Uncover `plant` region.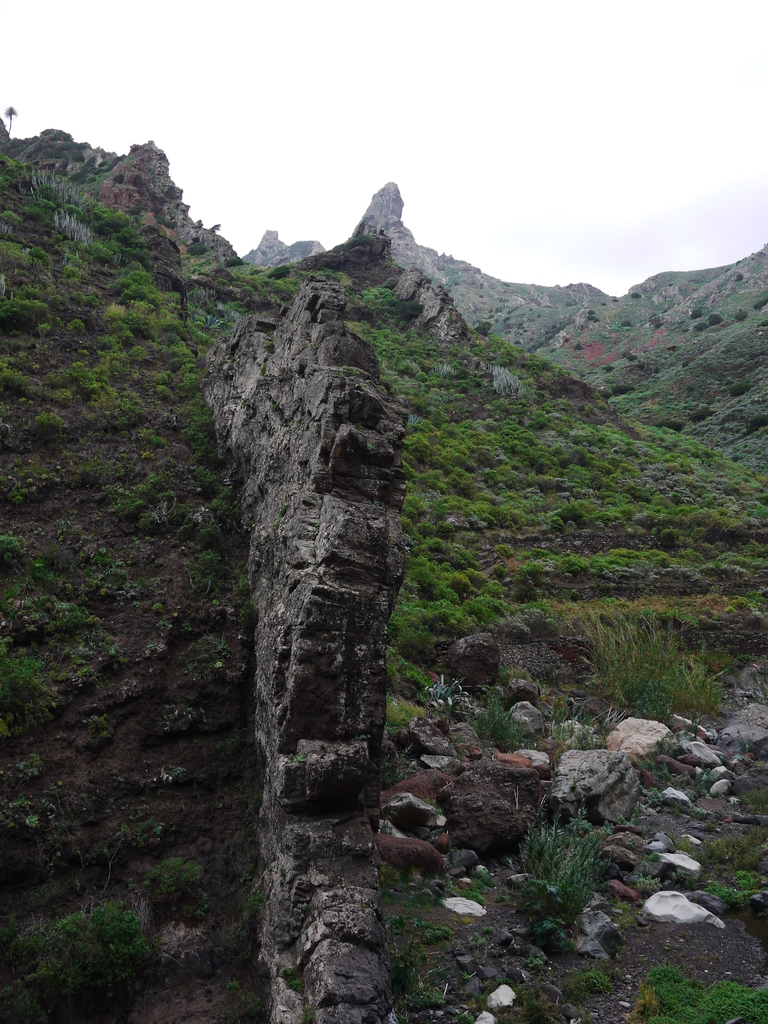
Uncovered: 139/853/219/934.
